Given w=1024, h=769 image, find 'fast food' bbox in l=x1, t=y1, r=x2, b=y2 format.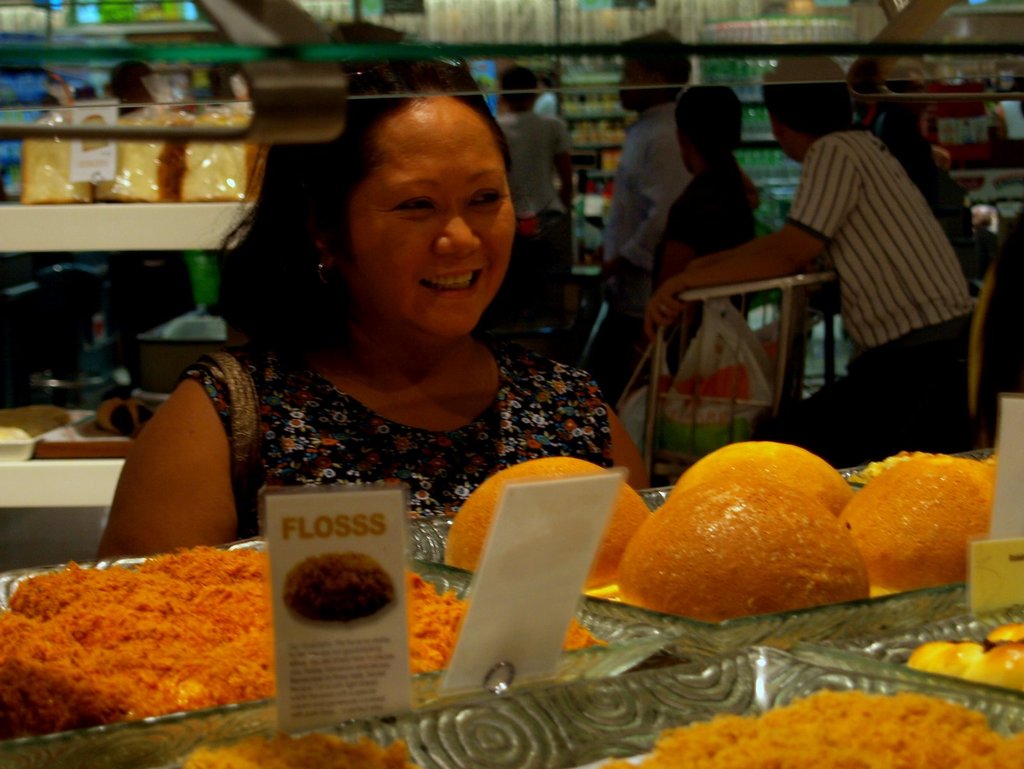
l=851, t=454, r=1004, b=592.
